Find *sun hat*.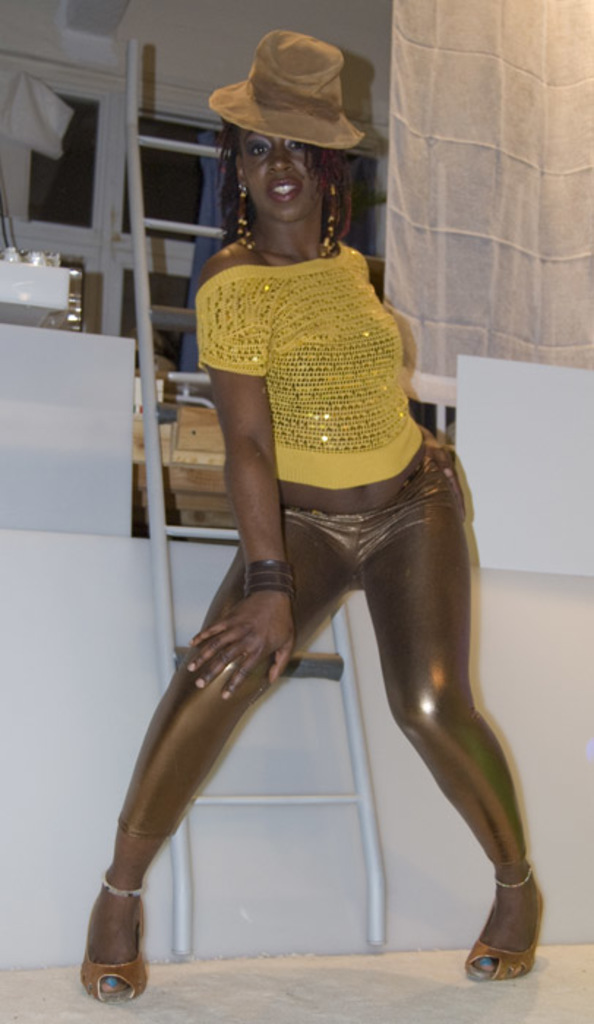
x1=193 y1=22 x2=372 y2=154.
